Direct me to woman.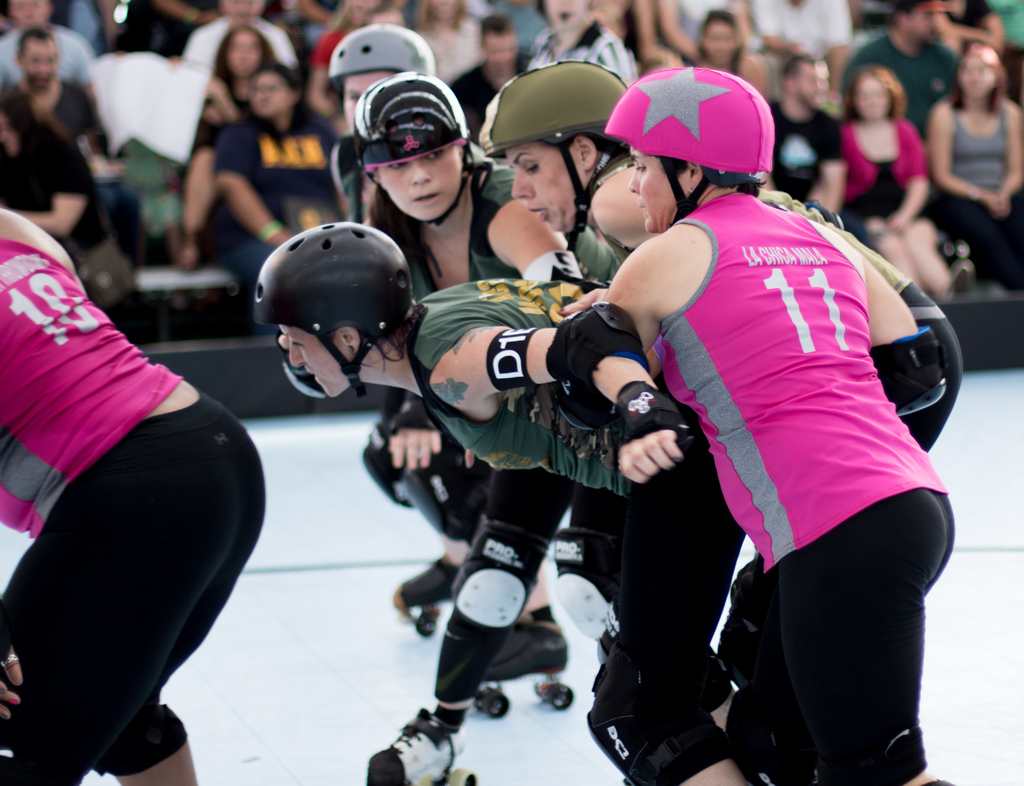
Direction: select_region(939, 0, 1001, 53).
